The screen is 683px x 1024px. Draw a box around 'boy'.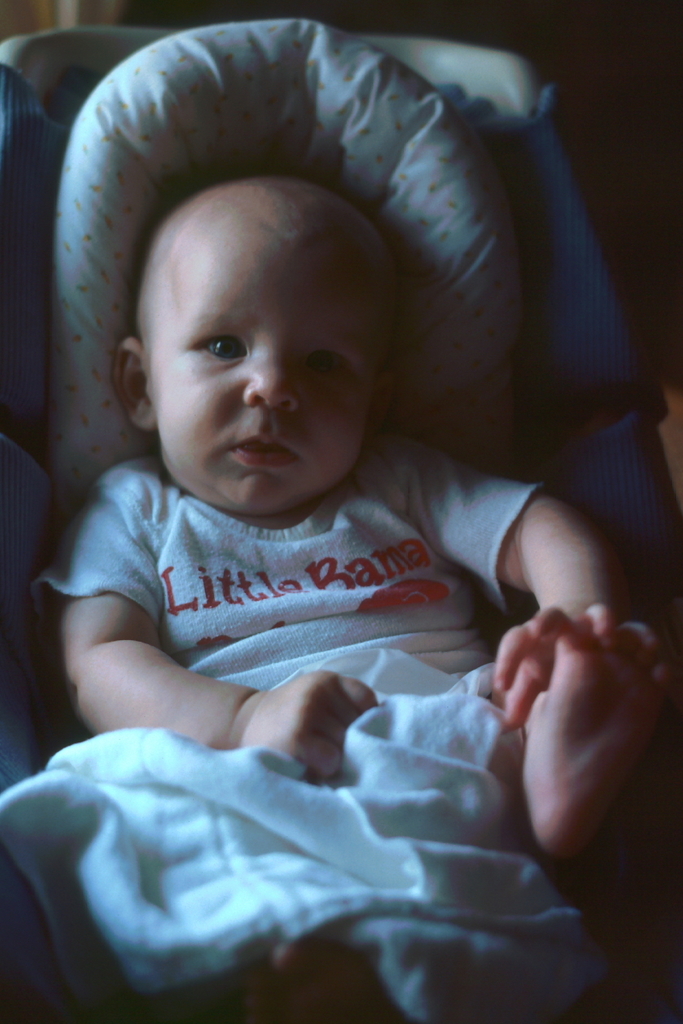
box=[28, 58, 630, 850].
